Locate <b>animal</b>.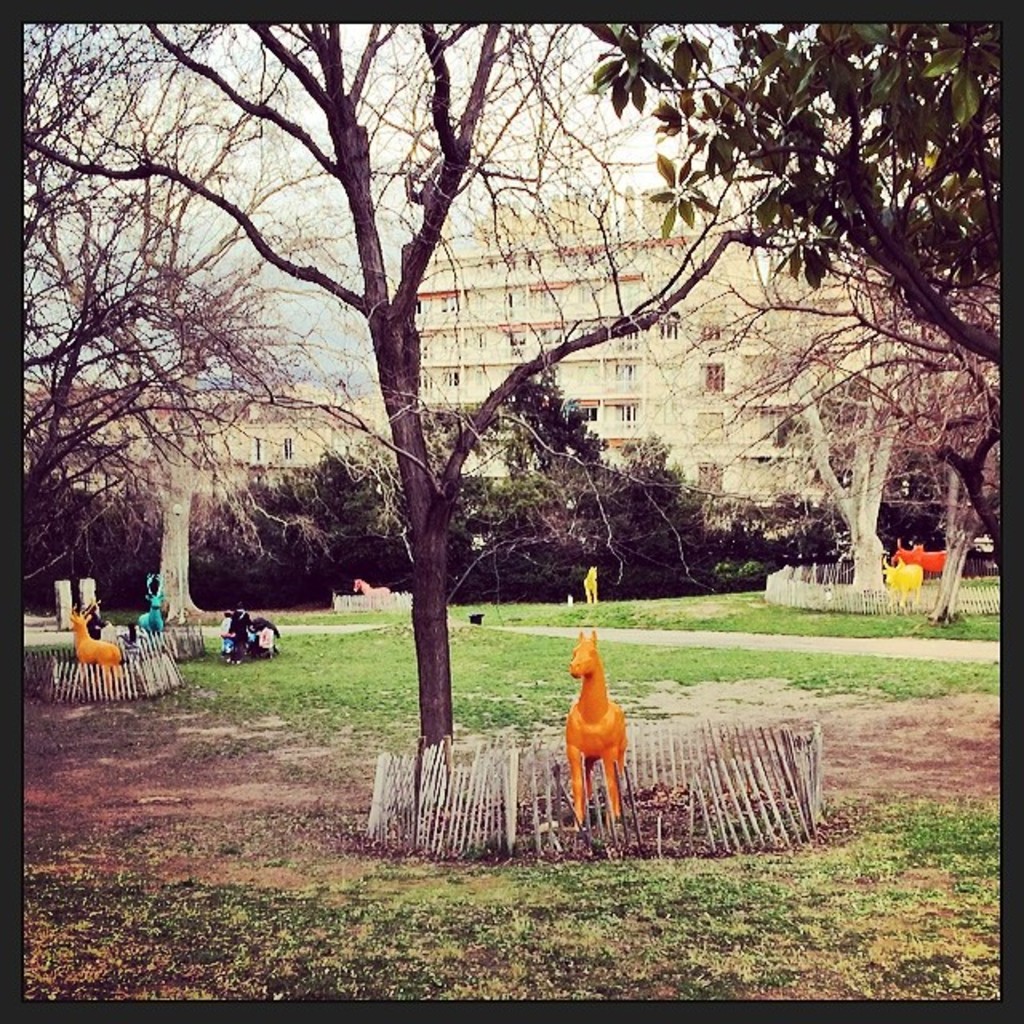
Bounding box: (896, 549, 942, 573).
